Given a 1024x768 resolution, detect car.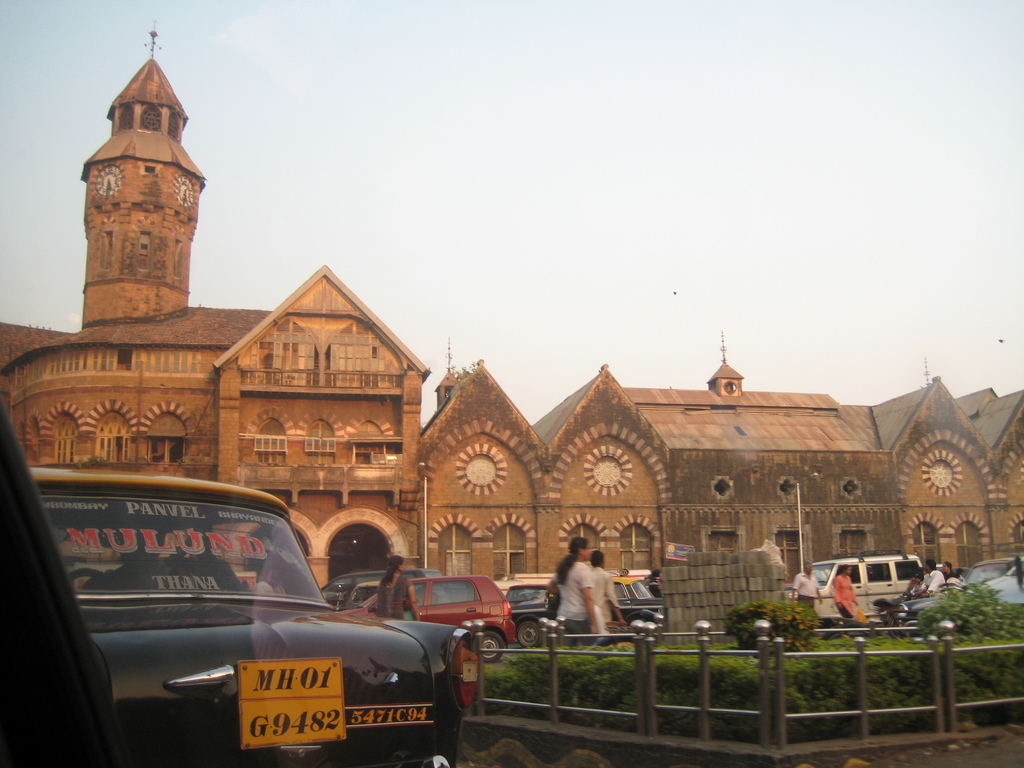
(890,556,1023,635).
